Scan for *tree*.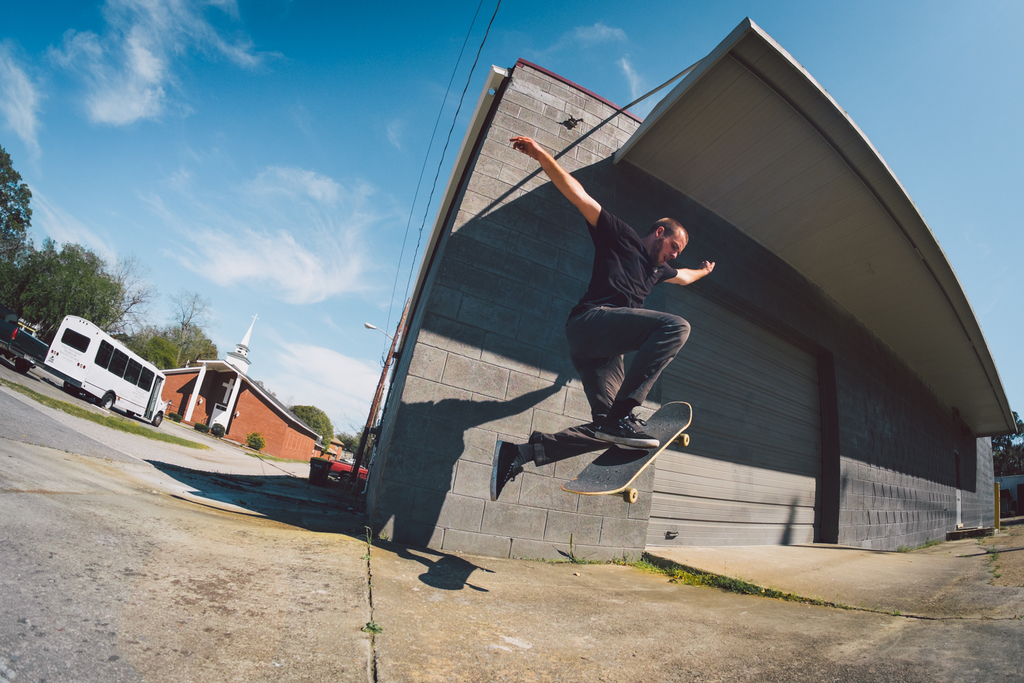
Scan result: select_region(188, 294, 212, 326).
